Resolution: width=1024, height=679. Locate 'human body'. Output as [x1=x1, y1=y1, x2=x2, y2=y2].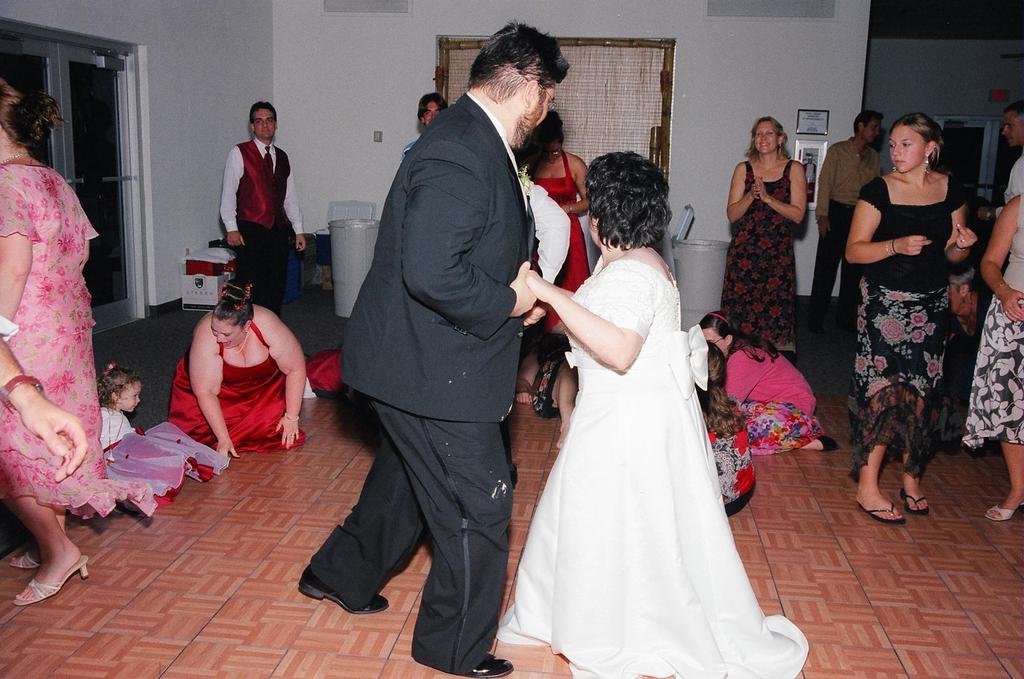
[x1=535, y1=241, x2=785, y2=678].
